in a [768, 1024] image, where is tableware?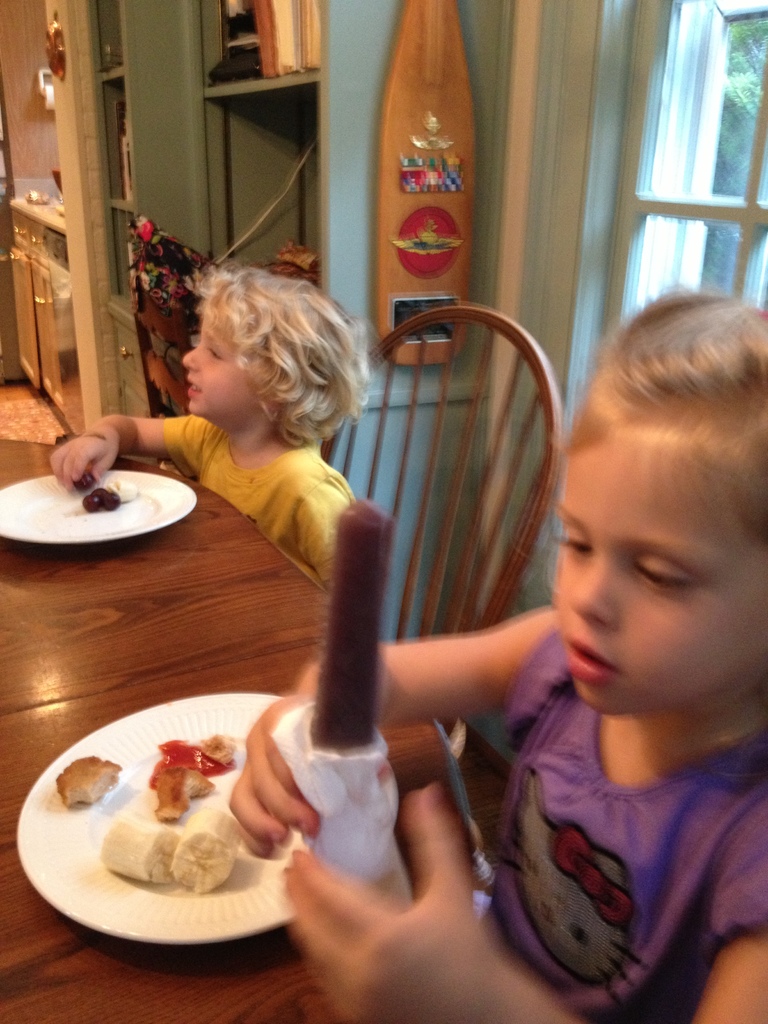
<region>25, 690, 346, 961</region>.
